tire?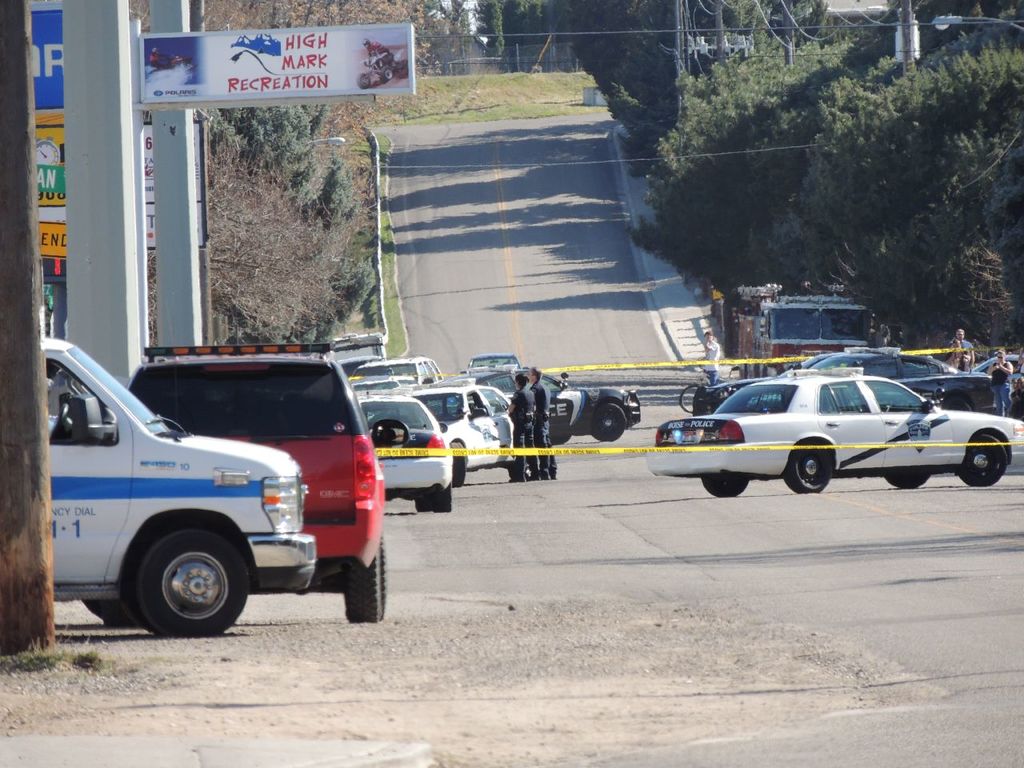
crop(590, 401, 628, 439)
